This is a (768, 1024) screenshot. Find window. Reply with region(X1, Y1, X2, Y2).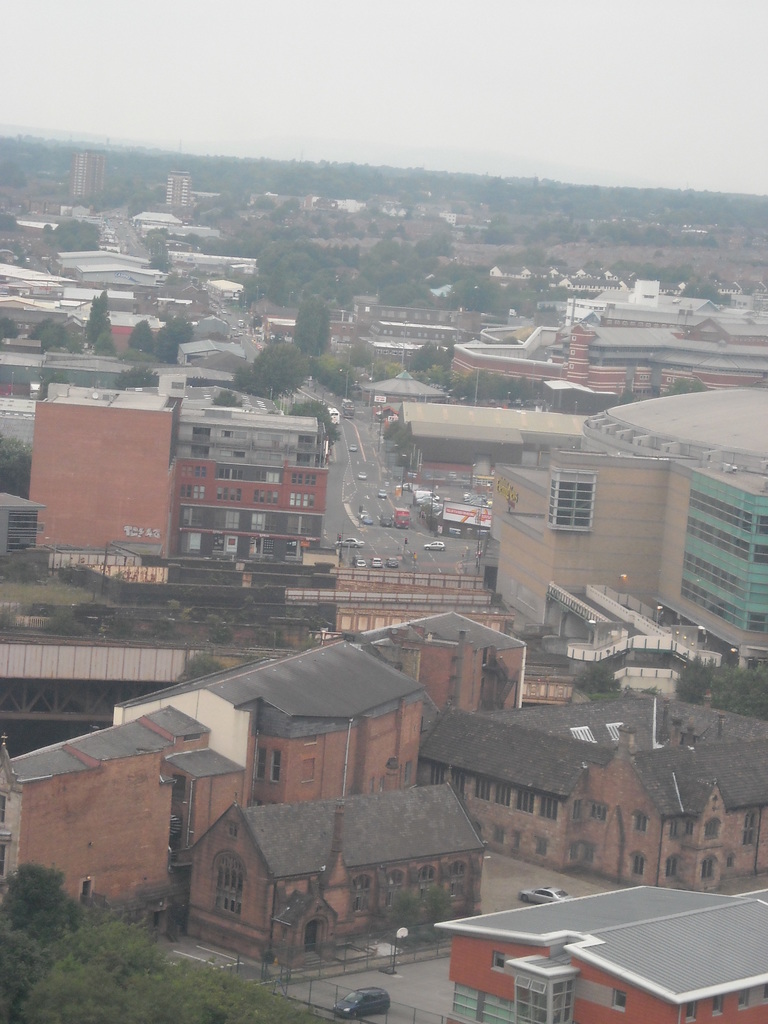
region(757, 545, 767, 563).
